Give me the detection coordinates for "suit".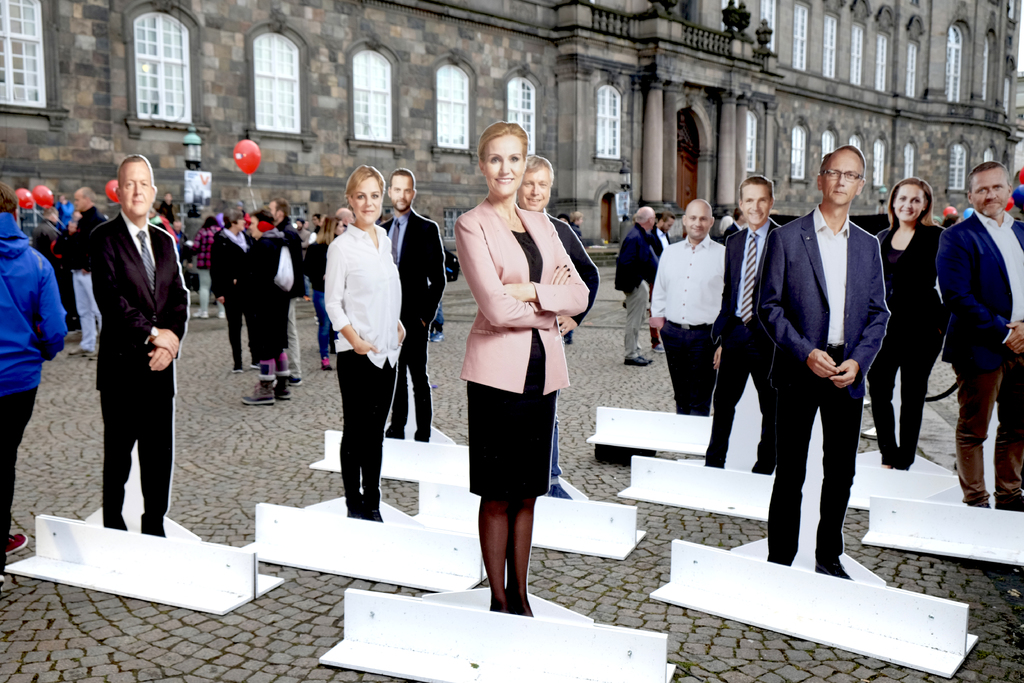
(left=88, top=210, right=191, bottom=537).
